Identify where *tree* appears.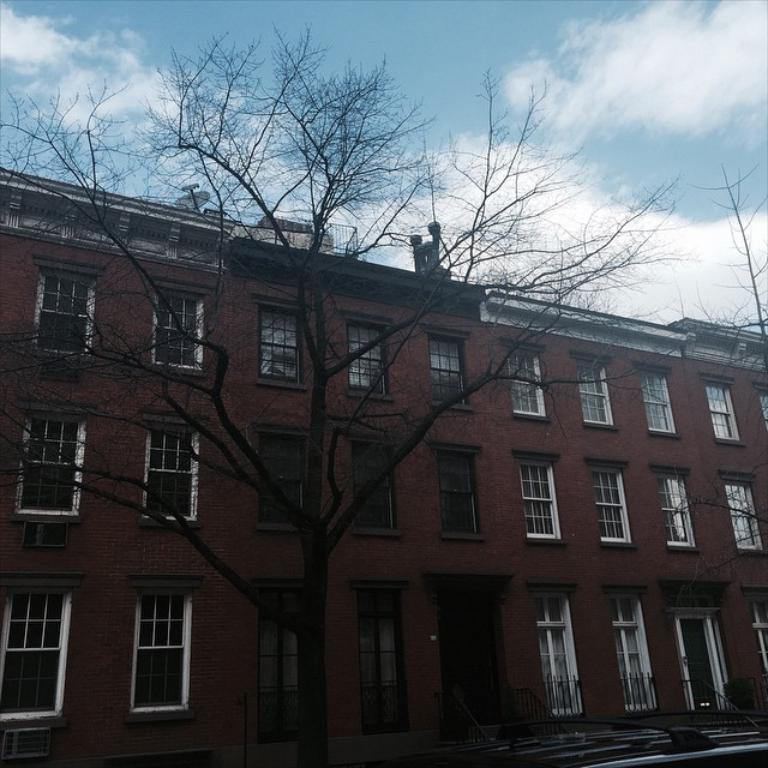
Appears at bbox(662, 167, 767, 590).
